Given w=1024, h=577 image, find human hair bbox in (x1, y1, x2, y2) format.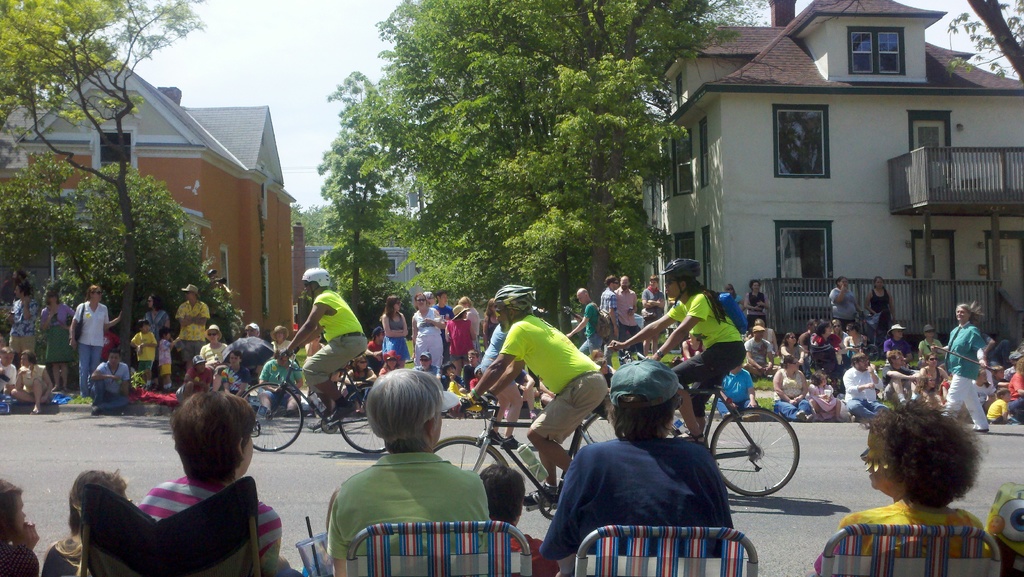
(482, 300, 499, 345).
